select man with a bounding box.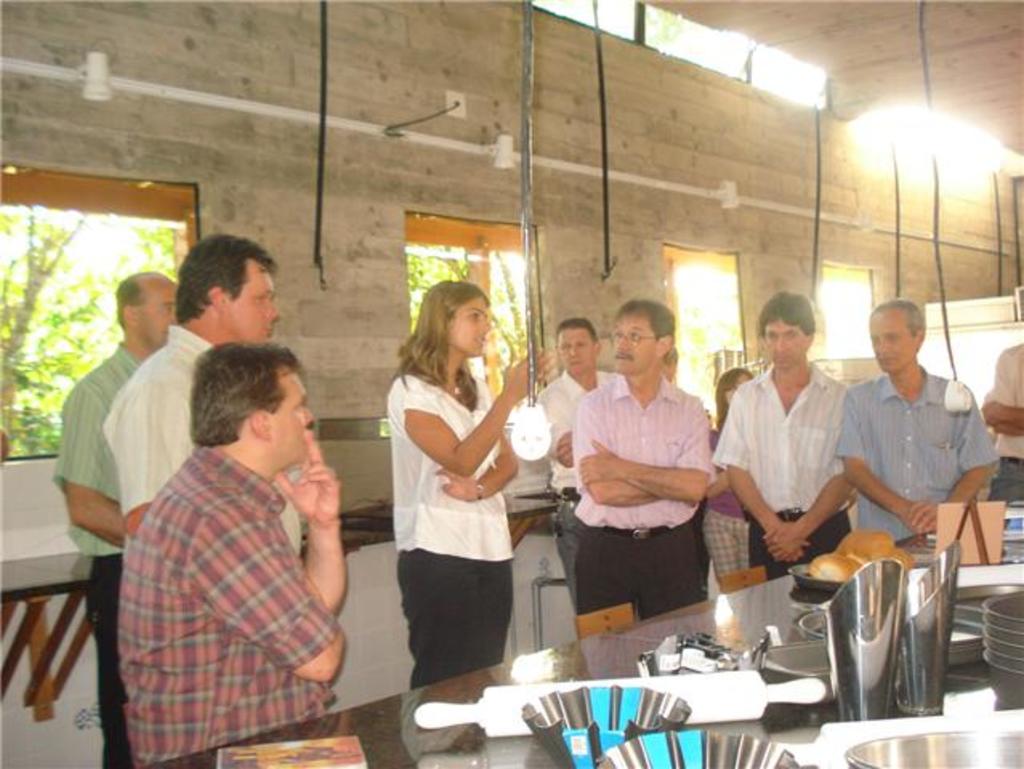
box=[981, 340, 1022, 501].
